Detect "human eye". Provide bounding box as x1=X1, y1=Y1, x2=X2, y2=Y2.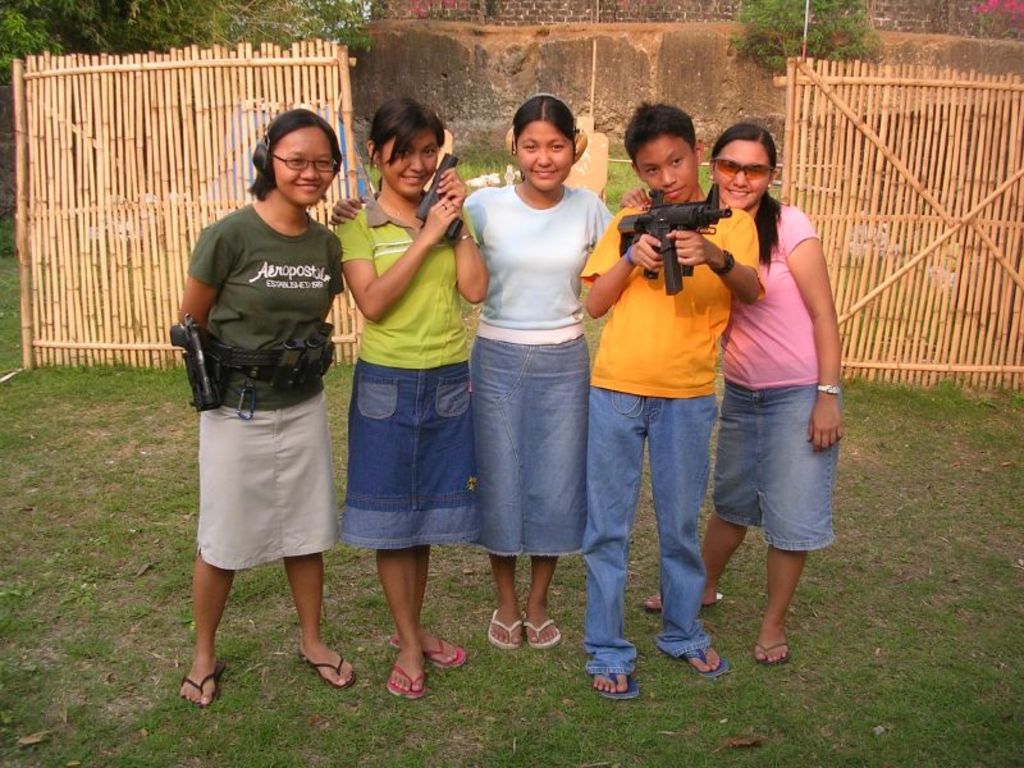
x1=545, y1=141, x2=564, y2=151.
